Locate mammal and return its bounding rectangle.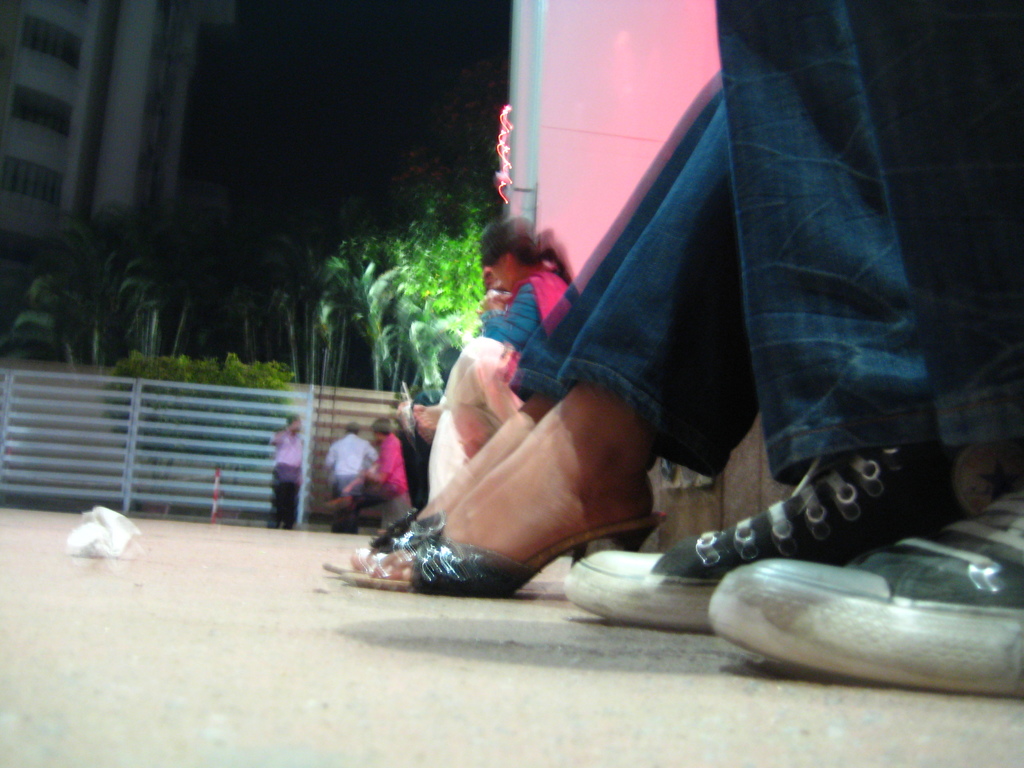
bbox=(559, 444, 1023, 694).
